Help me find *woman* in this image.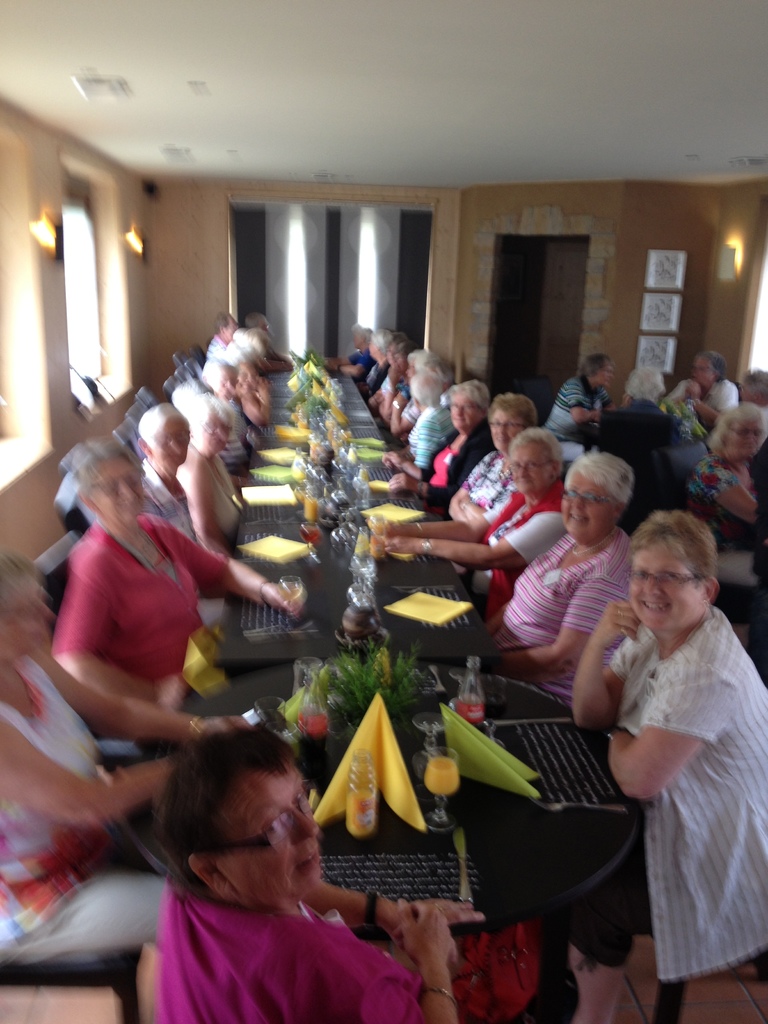
Found it: 387, 378, 499, 490.
